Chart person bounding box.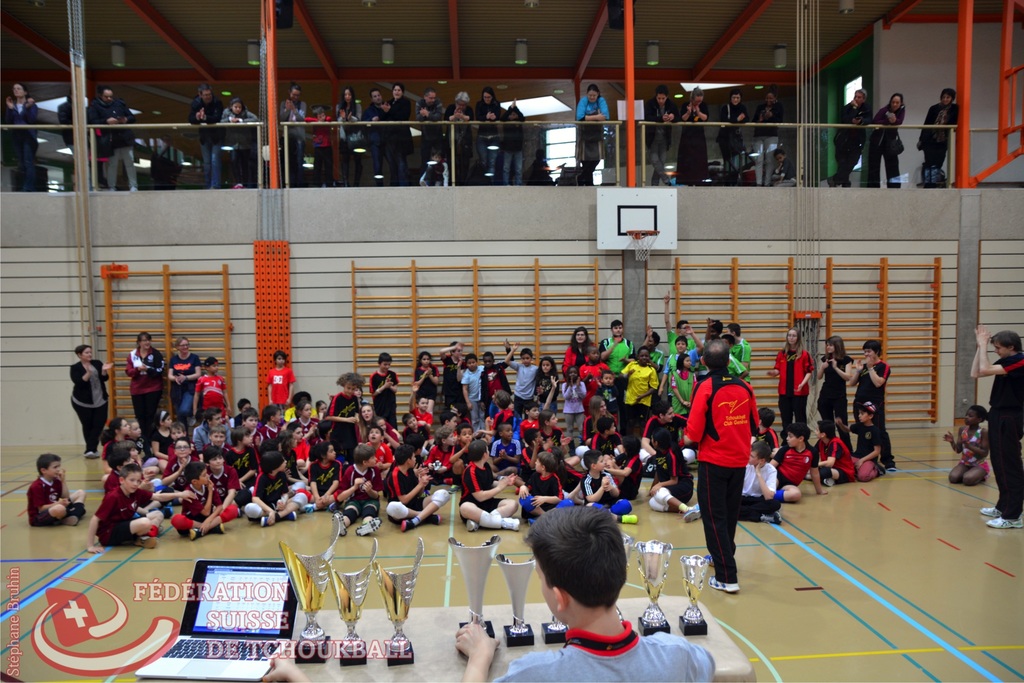
Charted: (164,422,198,472).
